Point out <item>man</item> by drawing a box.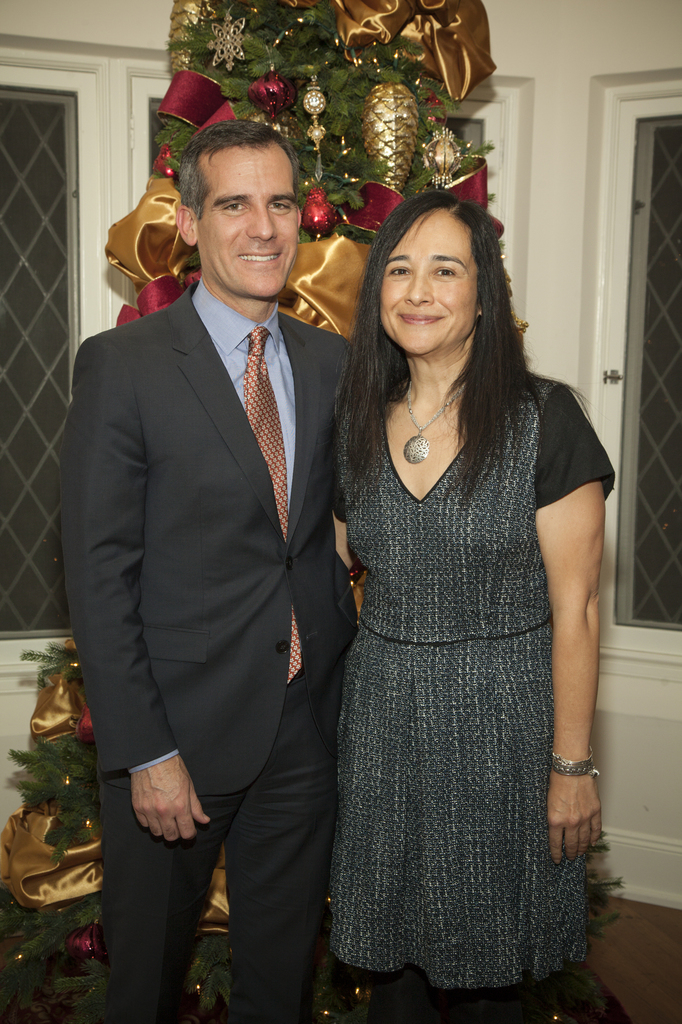
detection(54, 88, 377, 994).
